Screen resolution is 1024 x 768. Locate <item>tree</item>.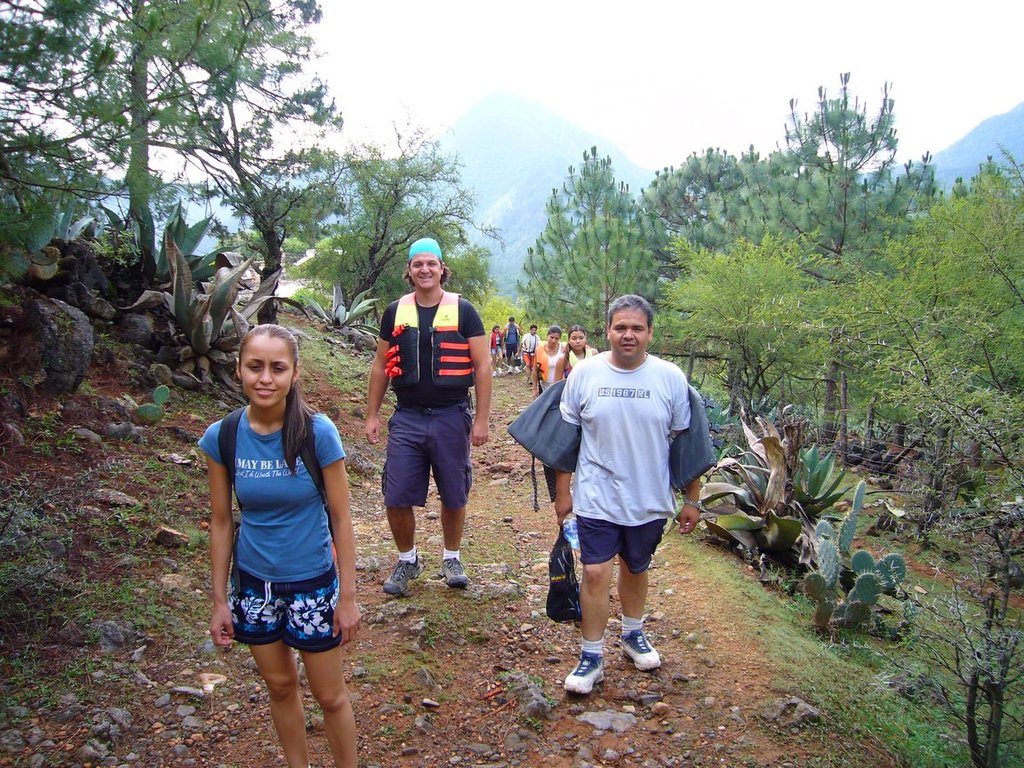
{"left": 627, "top": 136, "right": 820, "bottom": 279}.
